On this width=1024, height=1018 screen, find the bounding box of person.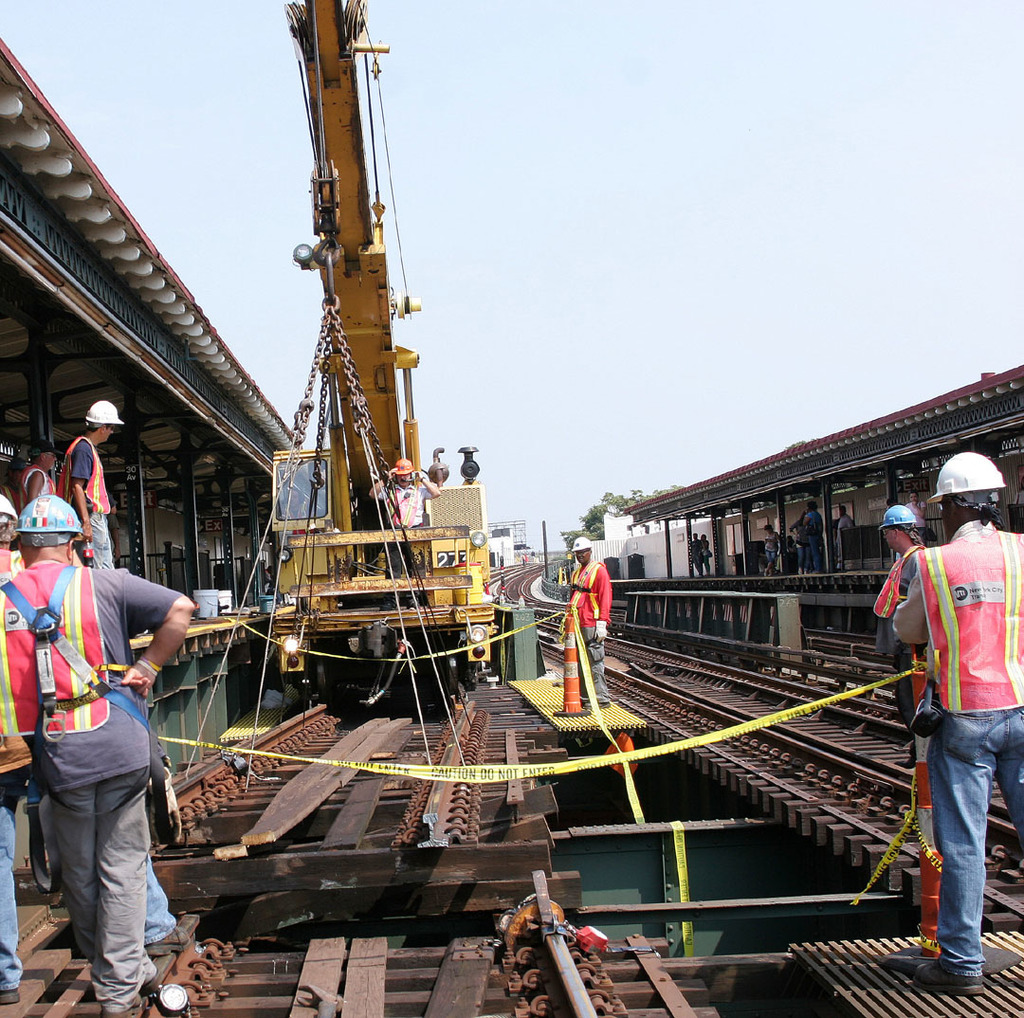
Bounding box: left=49, top=391, right=118, bottom=567.
